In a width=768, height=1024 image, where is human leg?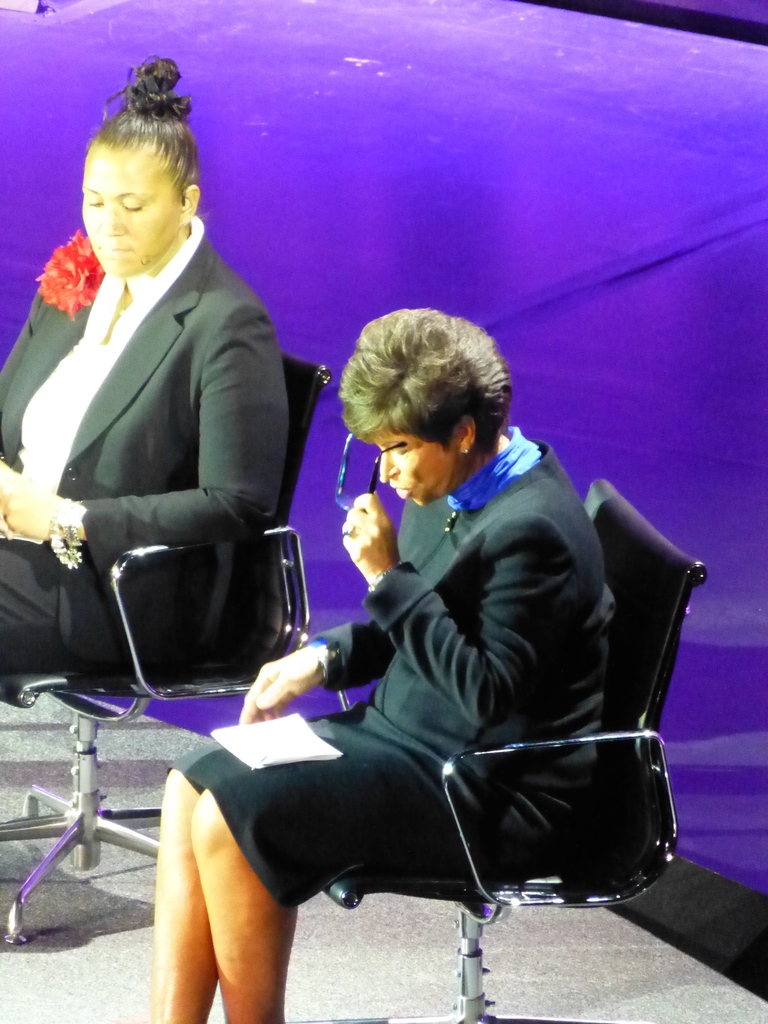
x1=153 y1=778 x2=216 y2=1023.
